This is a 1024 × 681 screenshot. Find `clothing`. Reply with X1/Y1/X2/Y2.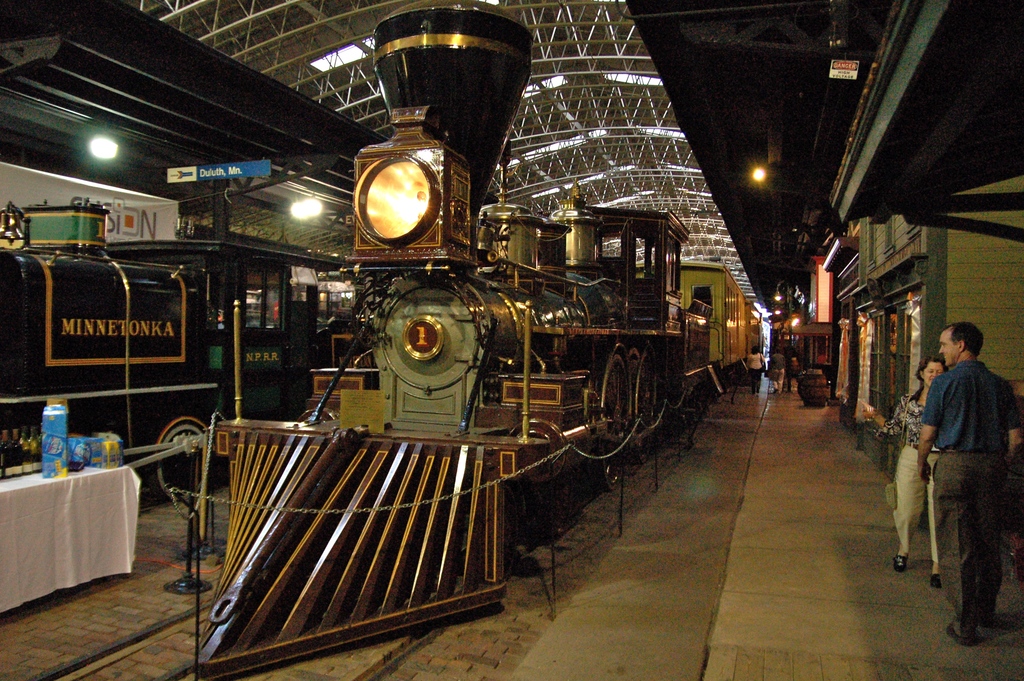
771/352/791/393.
